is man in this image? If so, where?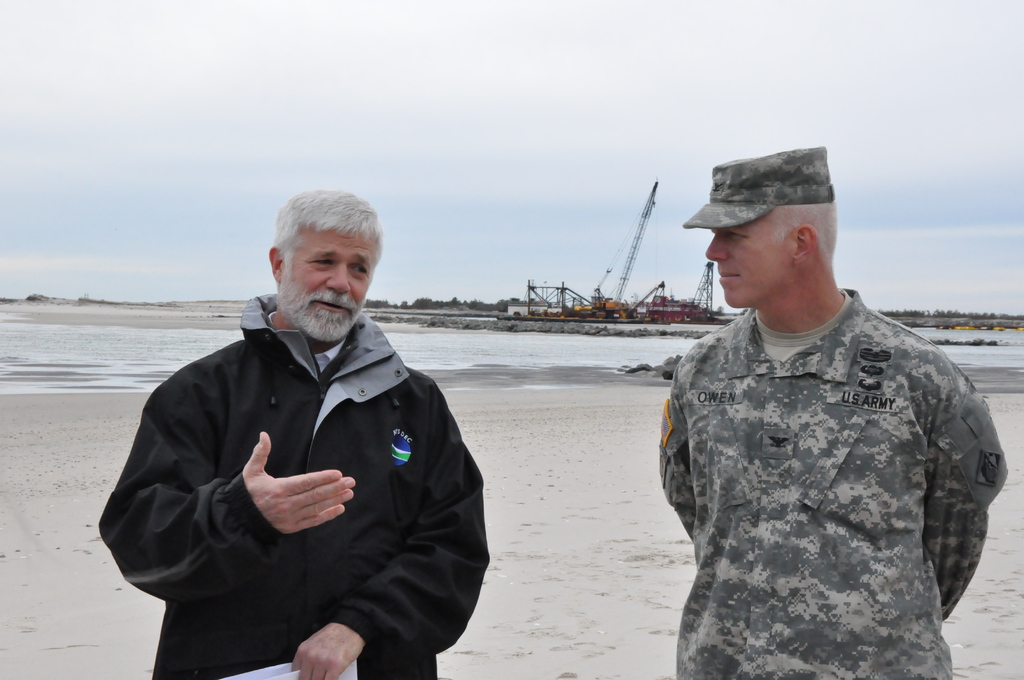
Yes, at [x1=665, y1=154, x2=998, y2=679].
